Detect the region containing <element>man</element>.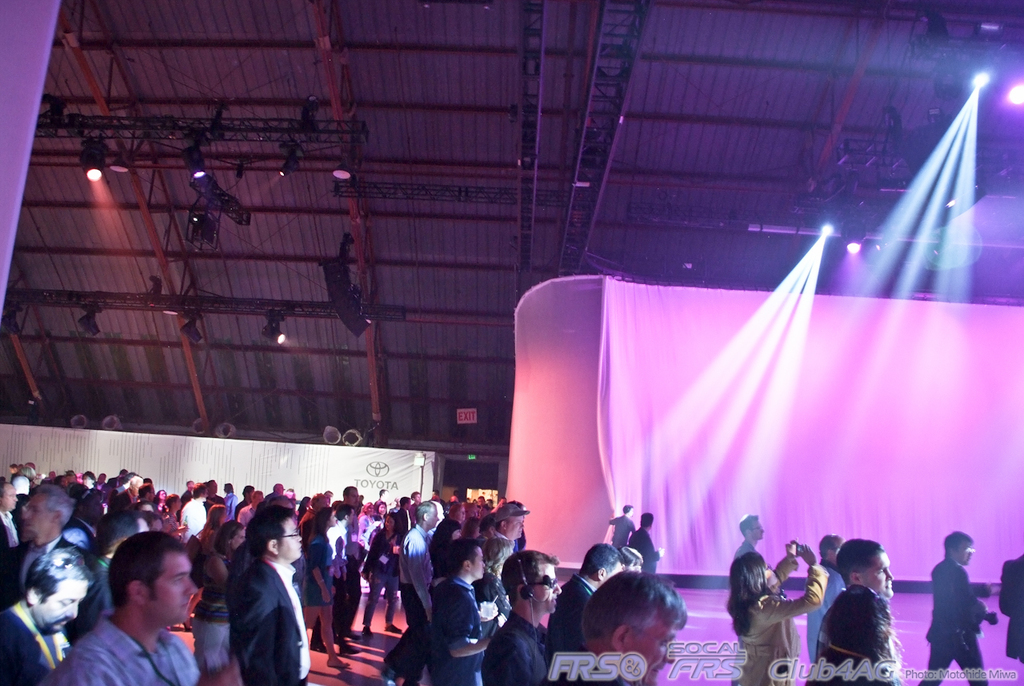
bbox=[835, 535, 896, 604].
